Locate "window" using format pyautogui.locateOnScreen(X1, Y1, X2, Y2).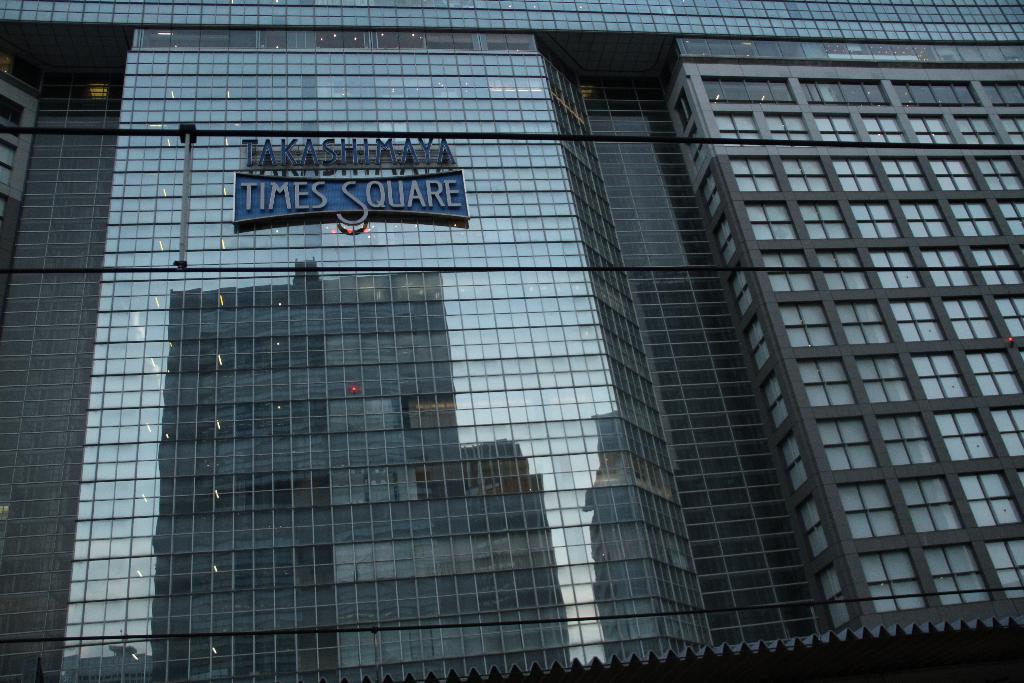
pyautogui.locateOnScreen(696, 172, 725, 215).
